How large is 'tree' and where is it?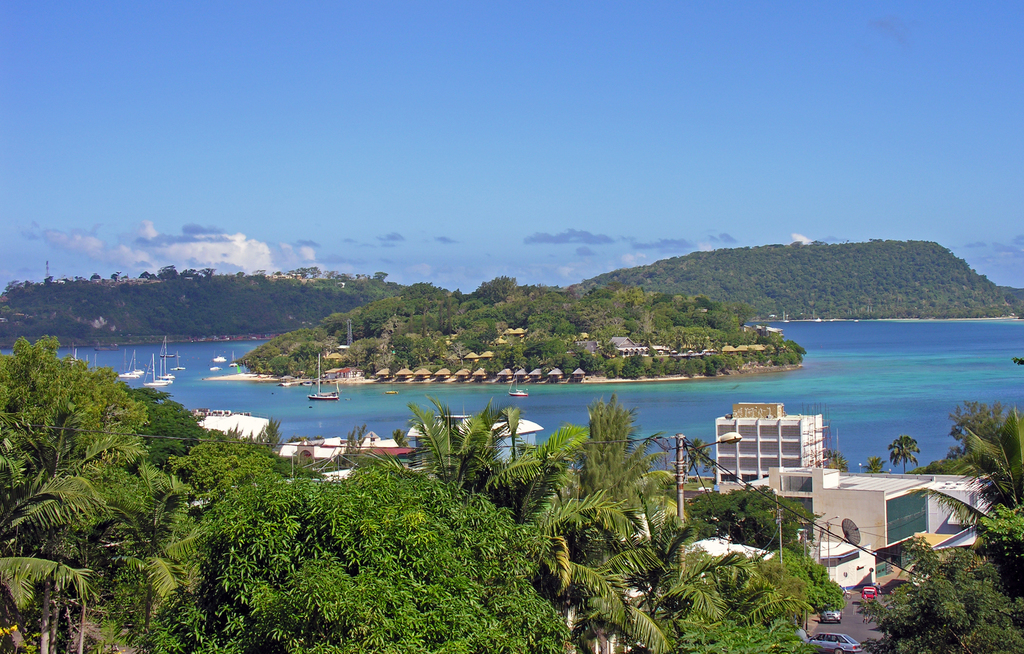
Bounding box: pyautogui.locateOnScreen(292, 263, 326, 285).
